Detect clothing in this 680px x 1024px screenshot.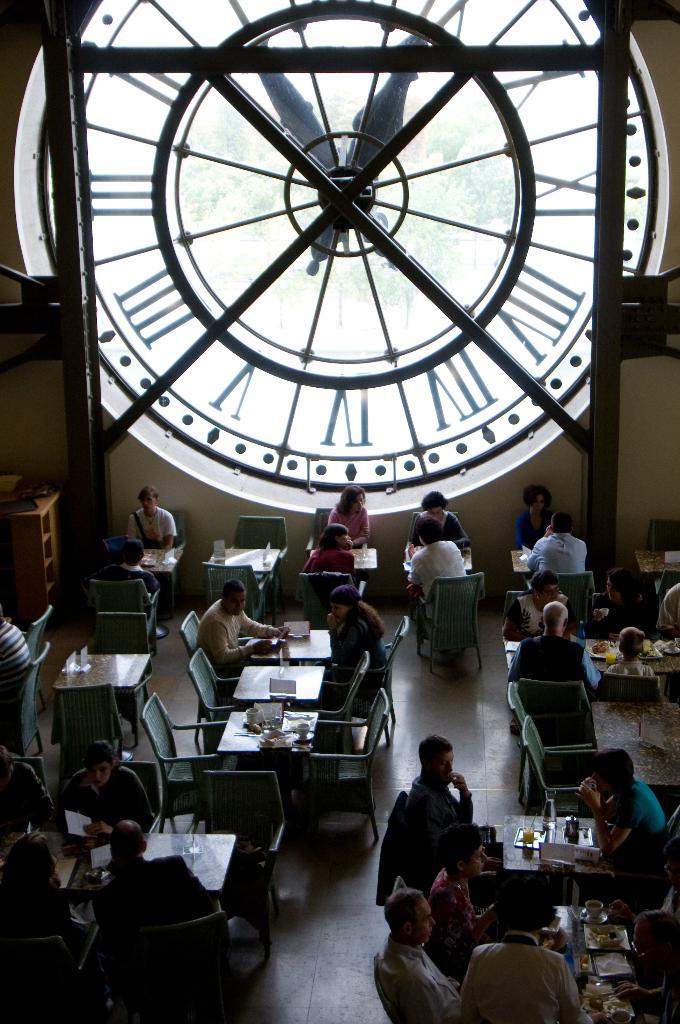
Detection: (410, 538, 468, 624).
